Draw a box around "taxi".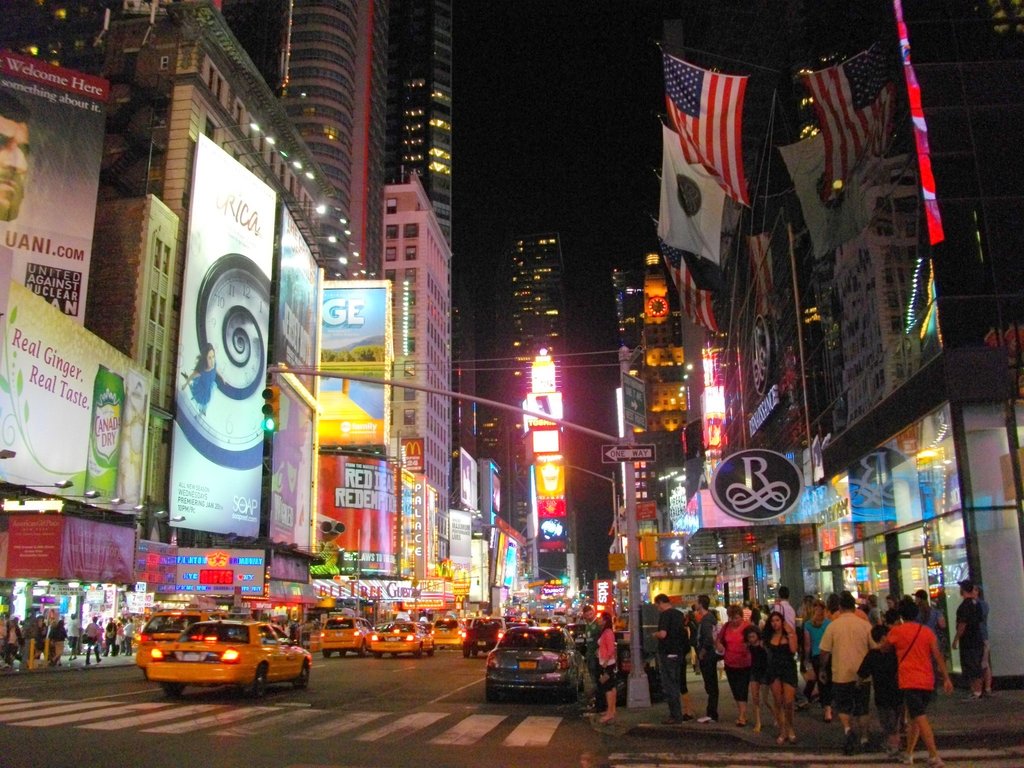
[365, 608, 433, 654].
